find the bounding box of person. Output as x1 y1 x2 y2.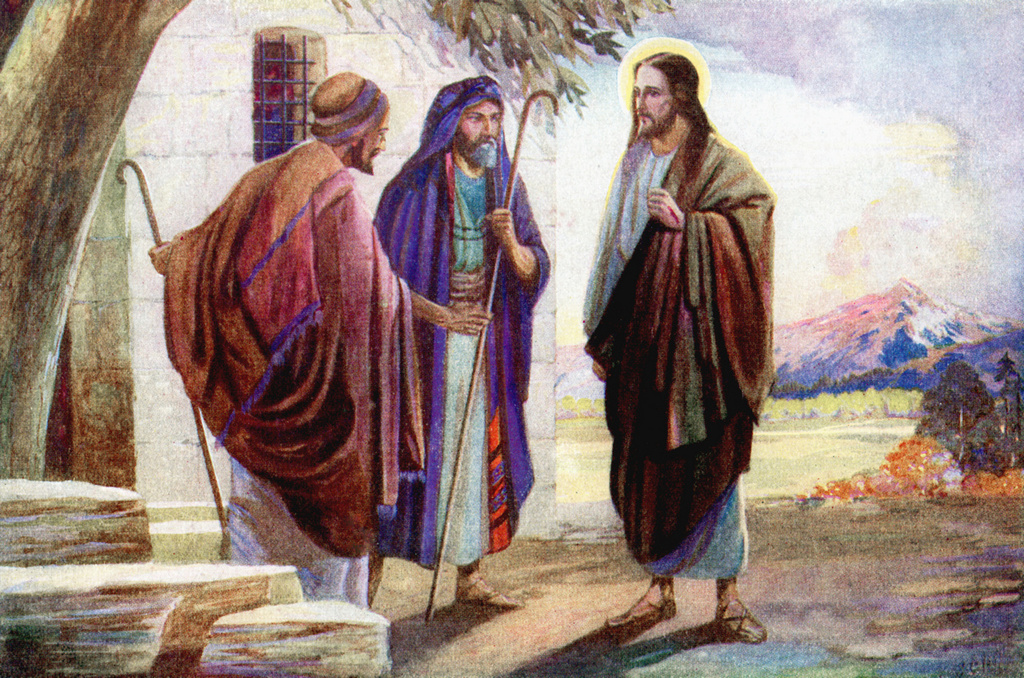
370 74 549 618.
